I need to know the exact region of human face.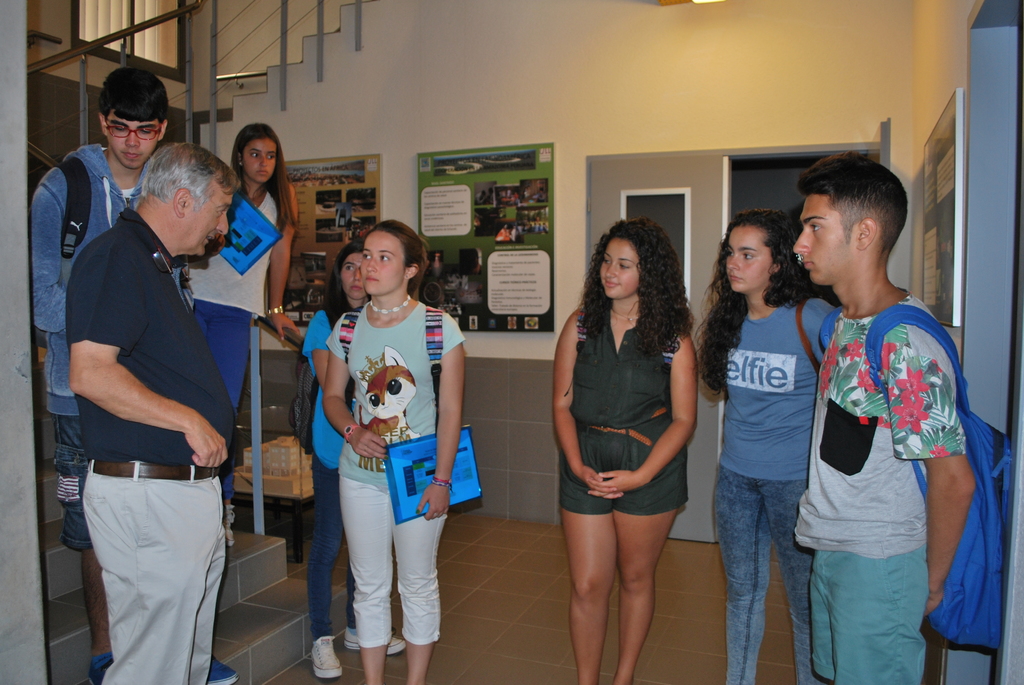
Region: left=793, top=196, right=856, bottom=282.
